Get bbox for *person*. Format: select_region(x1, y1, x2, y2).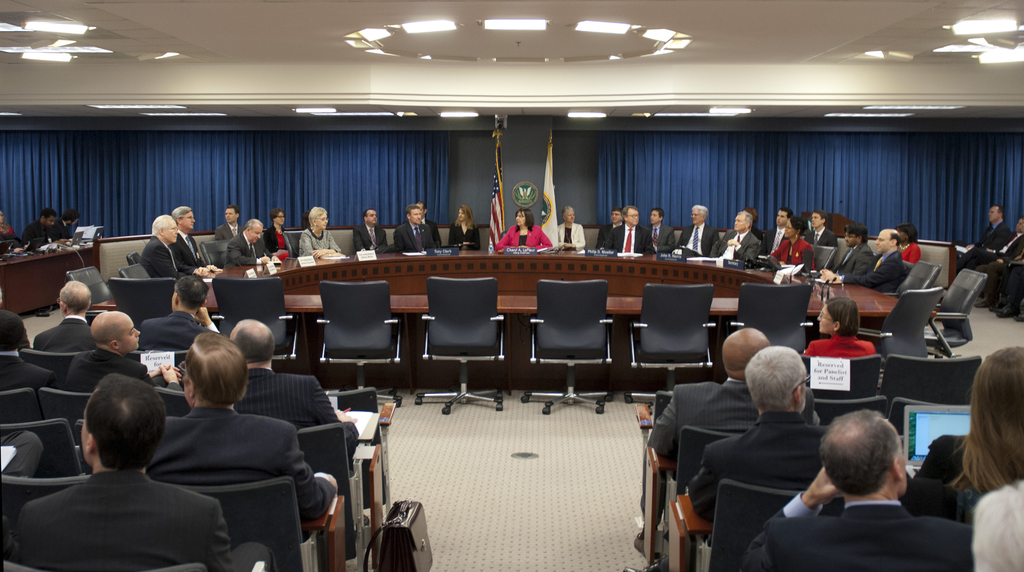
select_region(55, 208, 81, 240).
